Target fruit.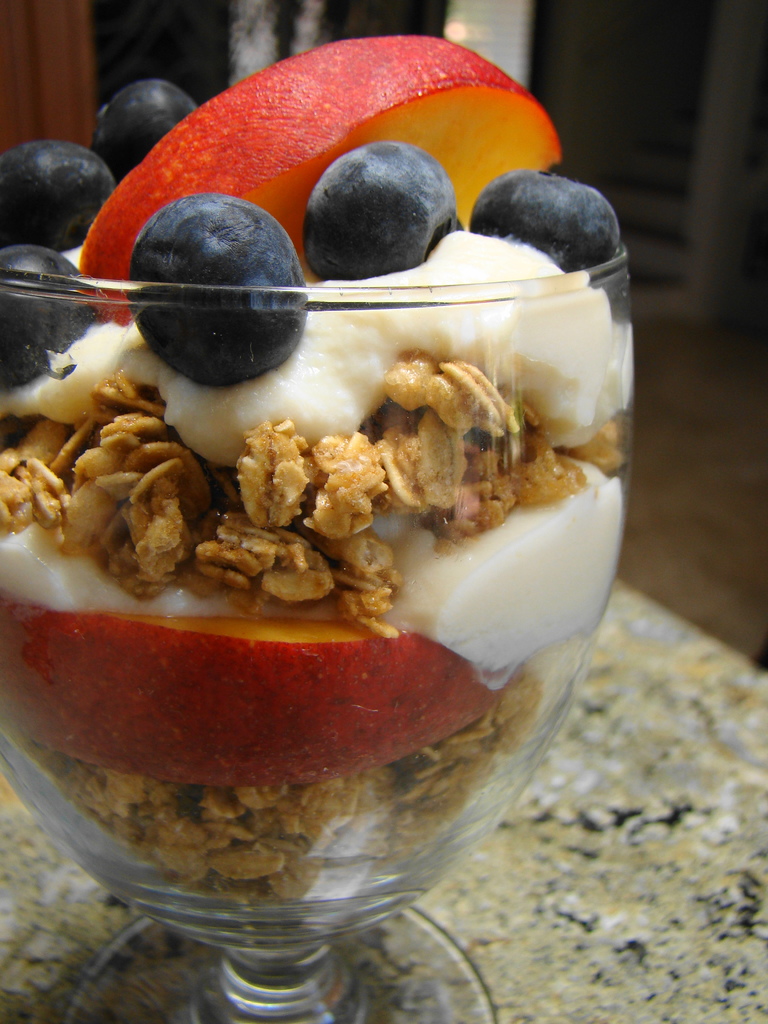
Target region: l=292, t=116, r=468, b=264.
